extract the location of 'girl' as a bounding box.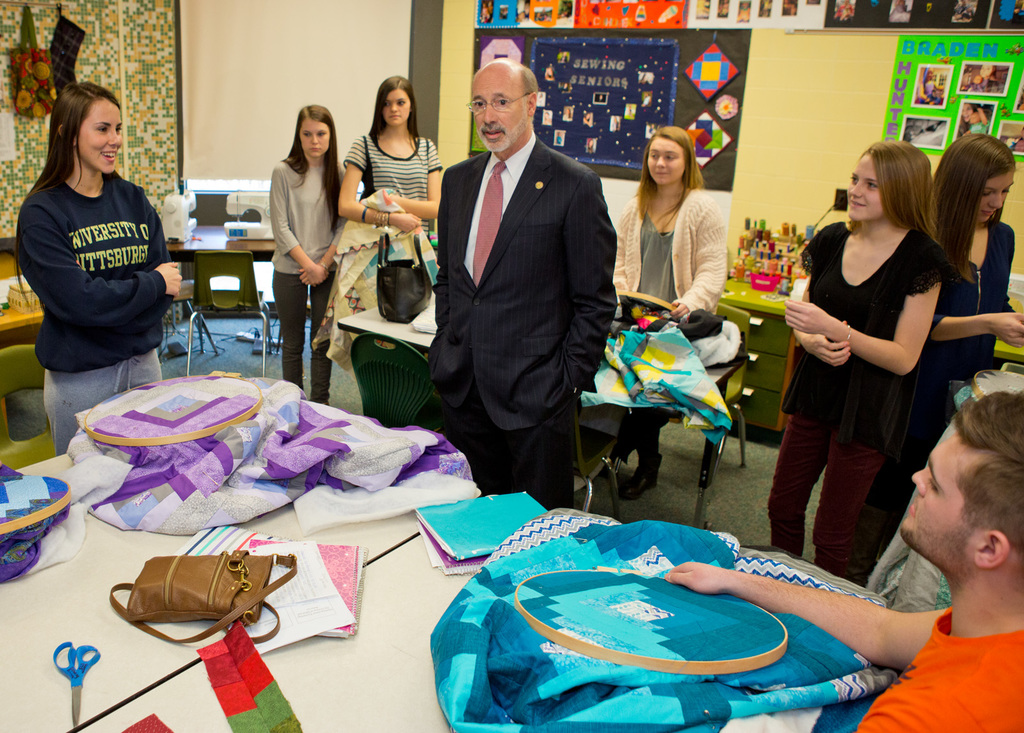
{"x1": 12, "y1": 78, "x2": 184, "y2": 457}.
